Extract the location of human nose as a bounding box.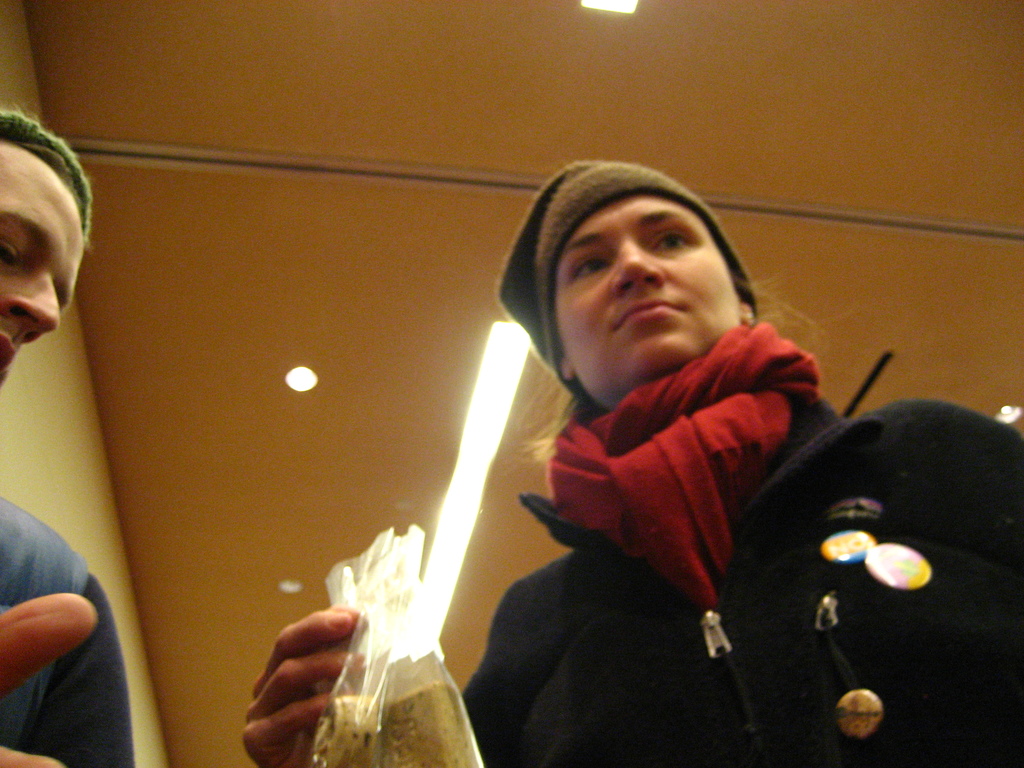
BBox(0, 273, 66, 344).
